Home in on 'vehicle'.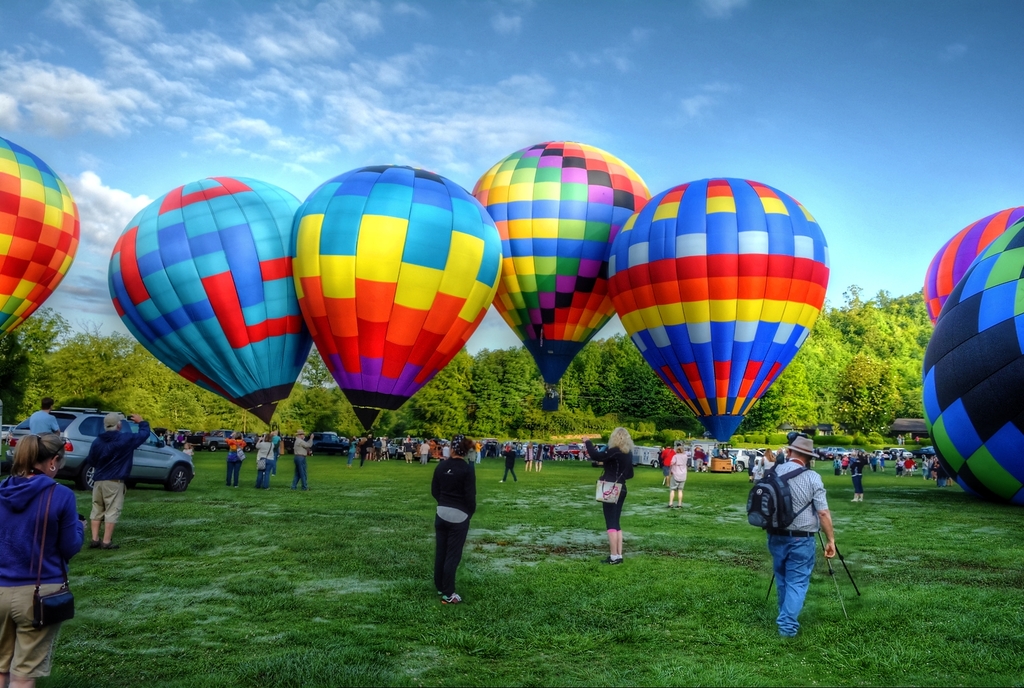
Homed in at region(387, 434, 408, 460).
